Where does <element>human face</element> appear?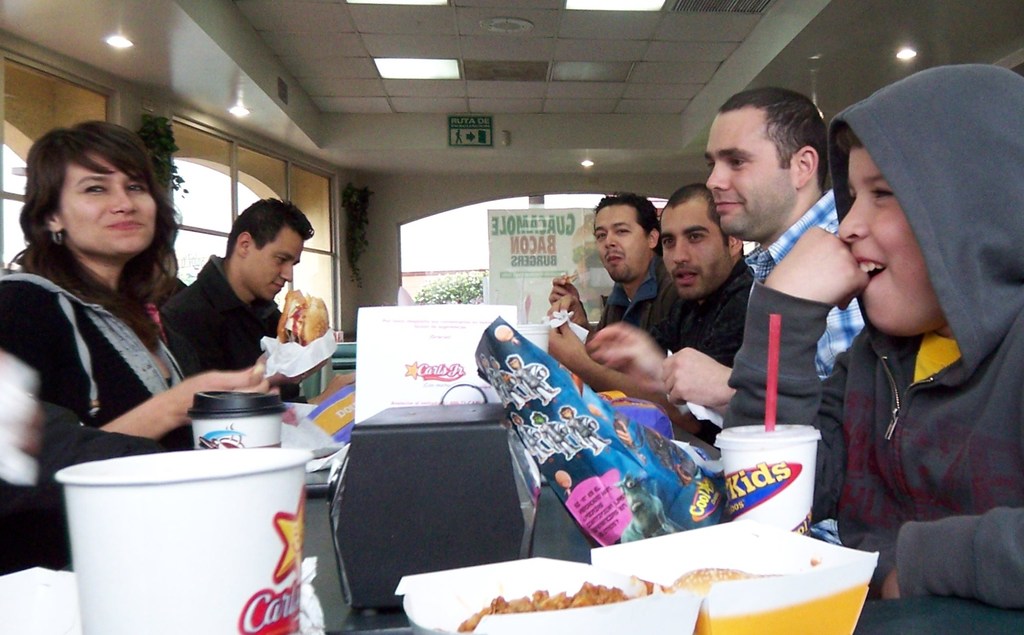
Appears at bbox(705, 103, 781, 239).
